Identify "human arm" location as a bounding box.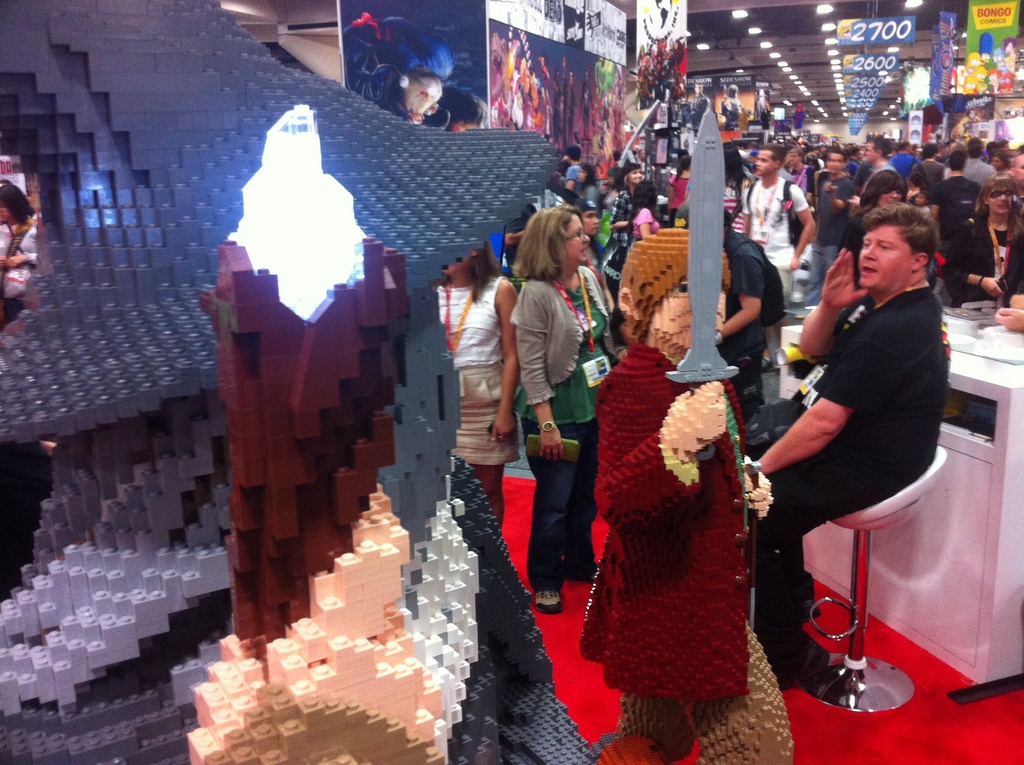
{"left": 986, "top": 306, "right": 1023, "bottom": 331}.
